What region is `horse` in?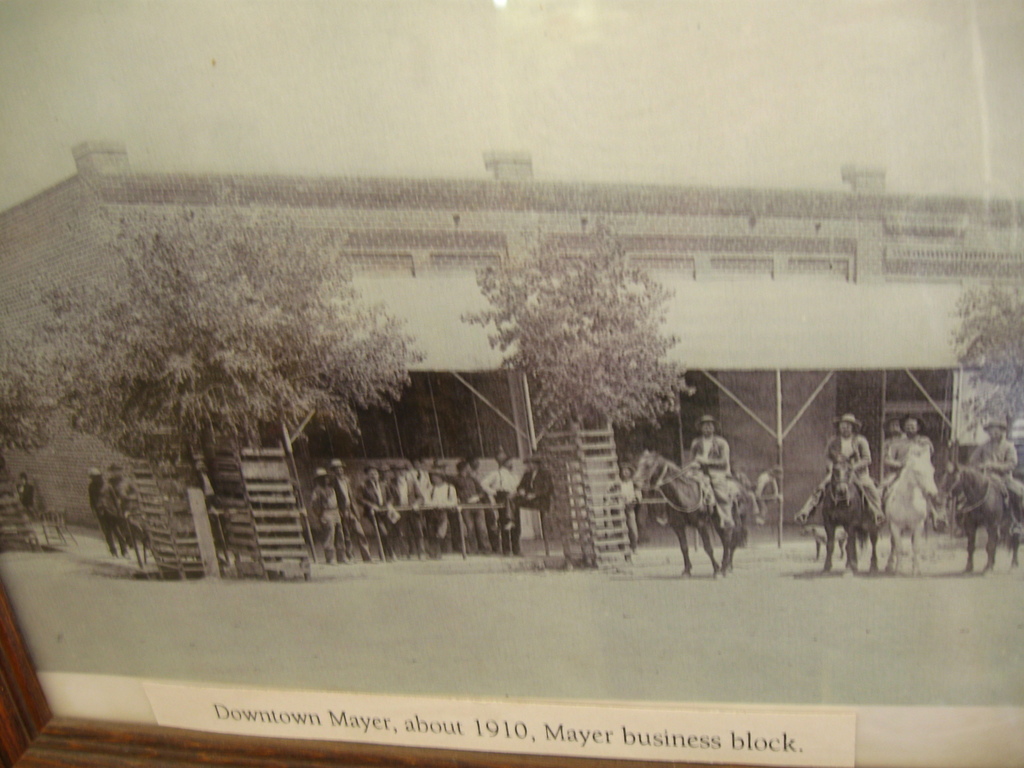
box=[879, 448, 939, 578].
